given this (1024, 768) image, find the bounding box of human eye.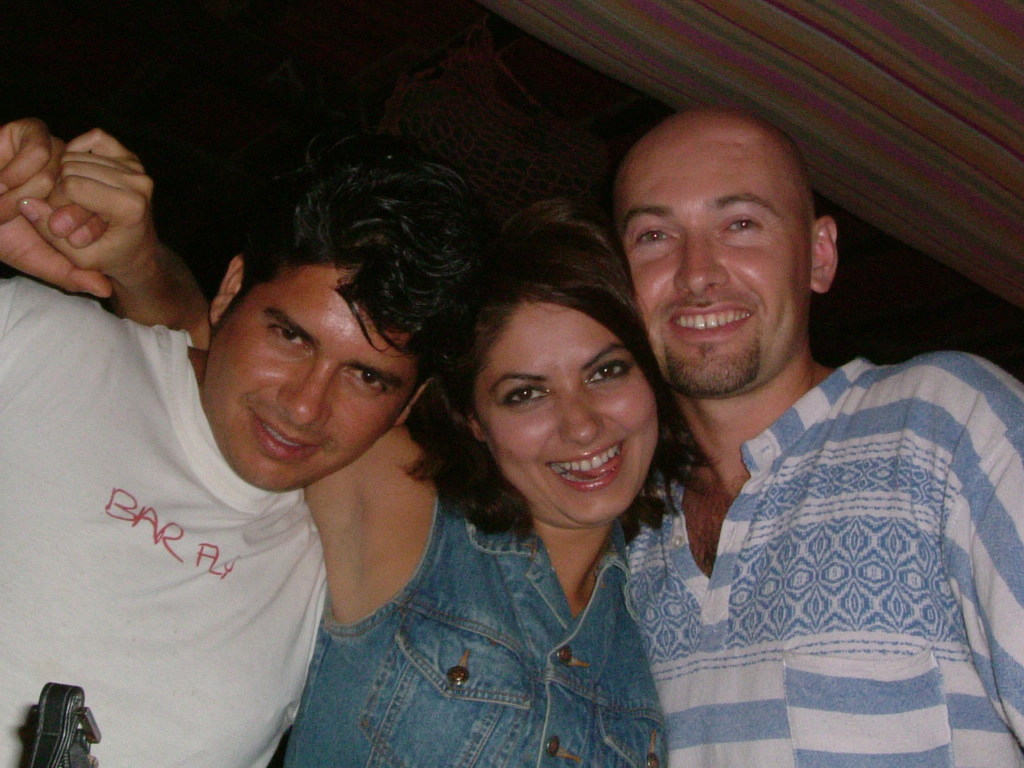
(x1=587, y1=355, x2=630, y2=388).
